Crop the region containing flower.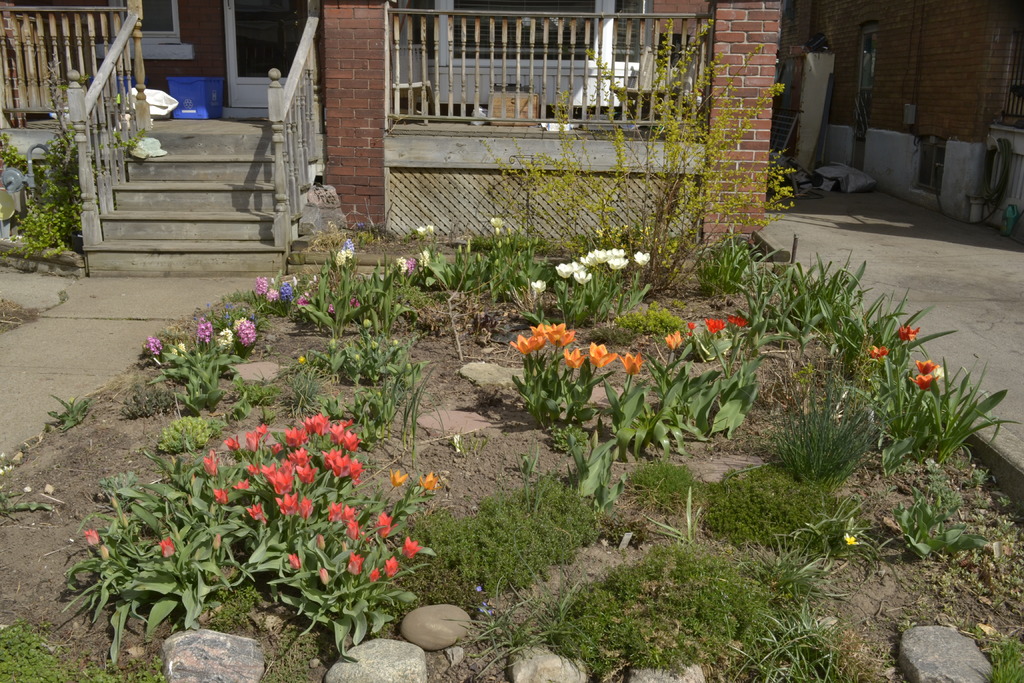
Crop region: [426,224,436,235].
